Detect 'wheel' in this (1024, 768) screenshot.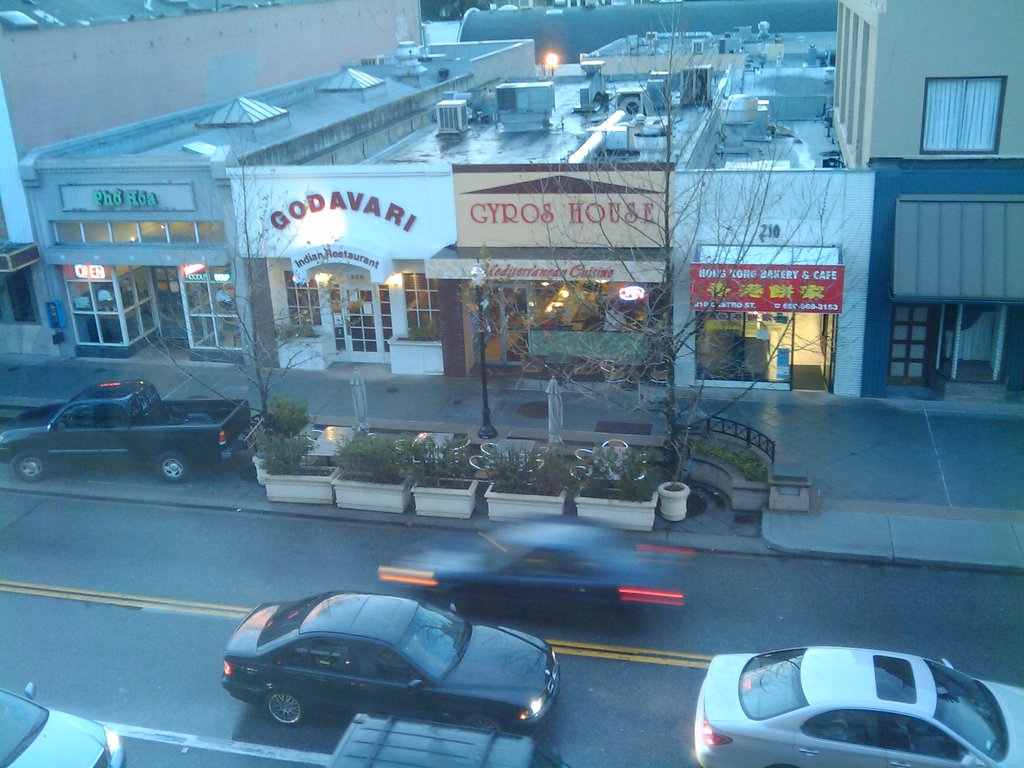
Detection: [x1=17, y1=452, x2=44, y2=480].
